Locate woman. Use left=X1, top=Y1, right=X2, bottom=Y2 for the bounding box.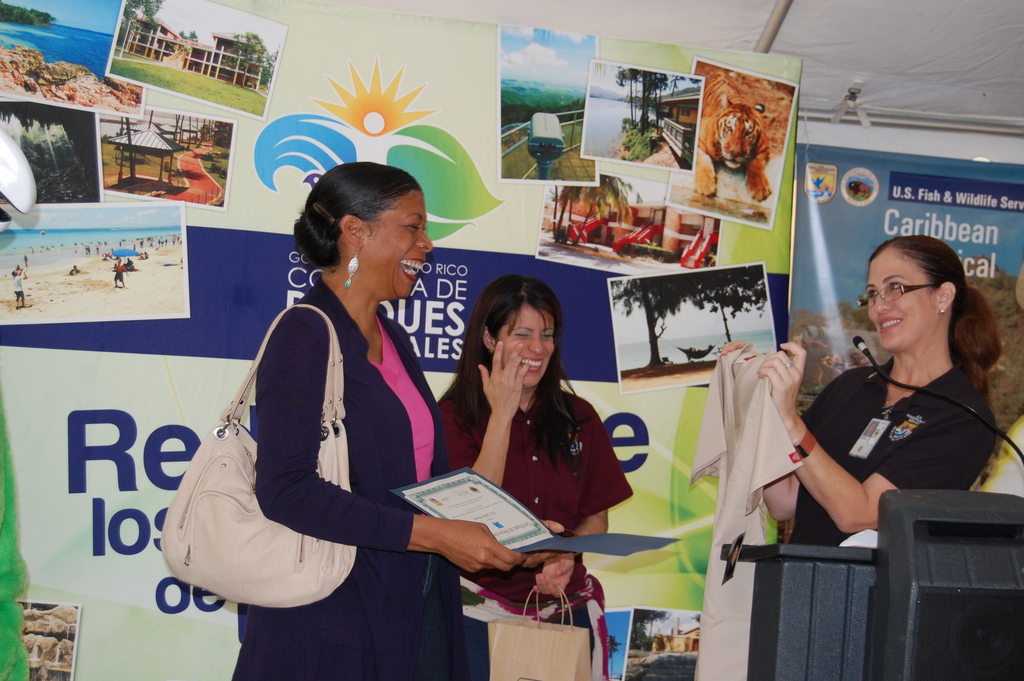
left=794, top=226, right=1005, bottom=586.
